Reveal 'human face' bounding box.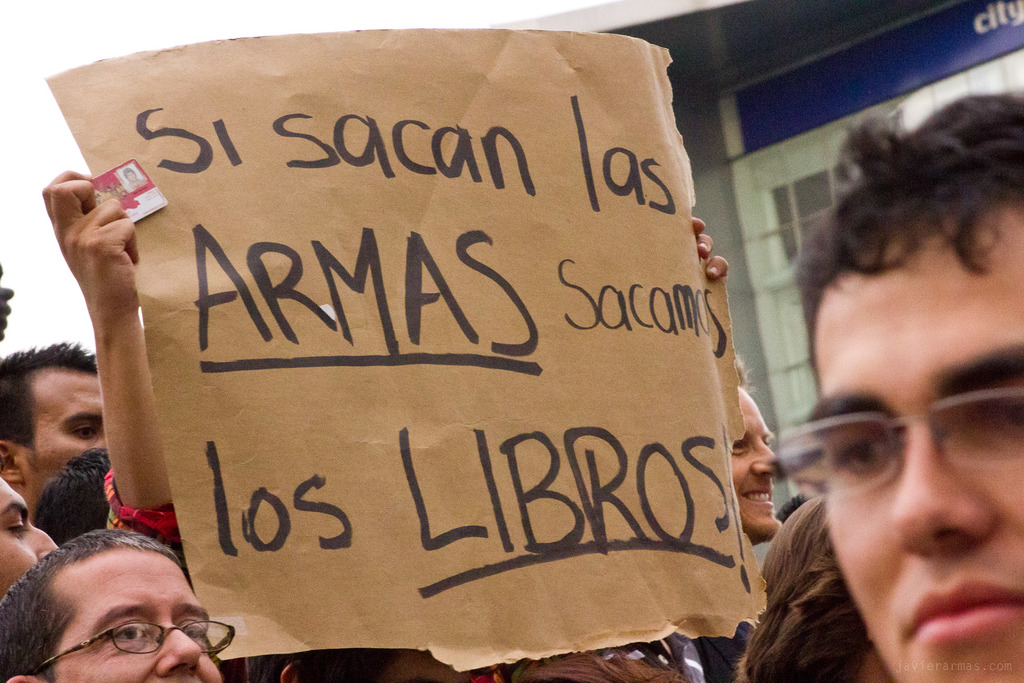
Revealed: crop(728, 382, 781, 541).
